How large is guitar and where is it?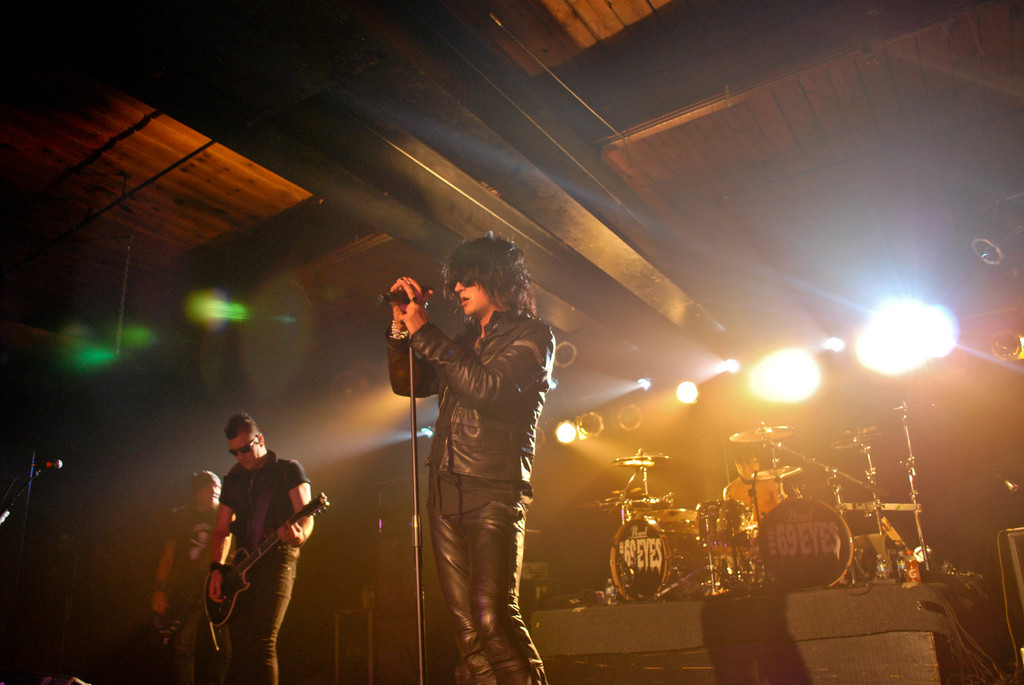
Bounding box: (left=204, top=493, right=329, bottom=629).
